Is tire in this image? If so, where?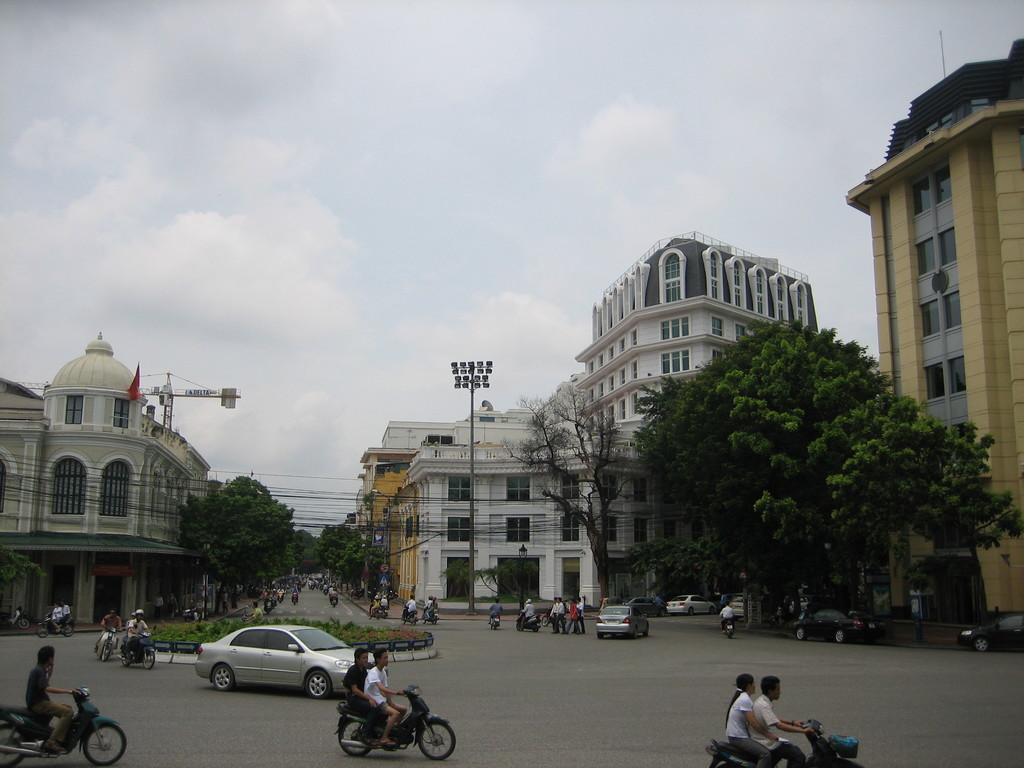
Yes, at 685:606:694:614.
